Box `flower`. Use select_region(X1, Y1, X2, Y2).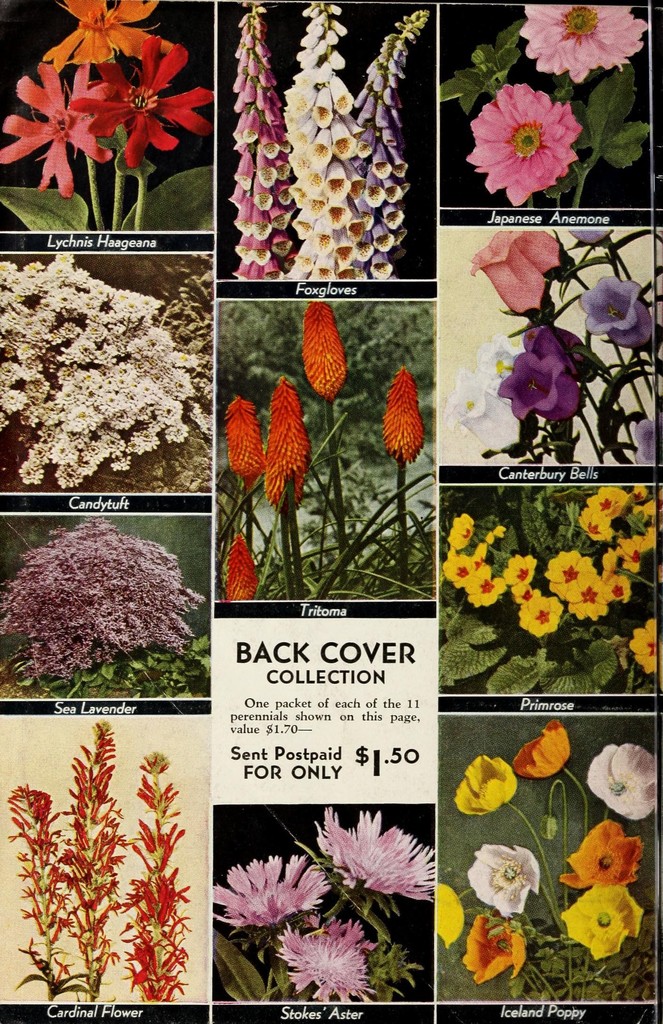
select_region(300, 302, 344, 400).
